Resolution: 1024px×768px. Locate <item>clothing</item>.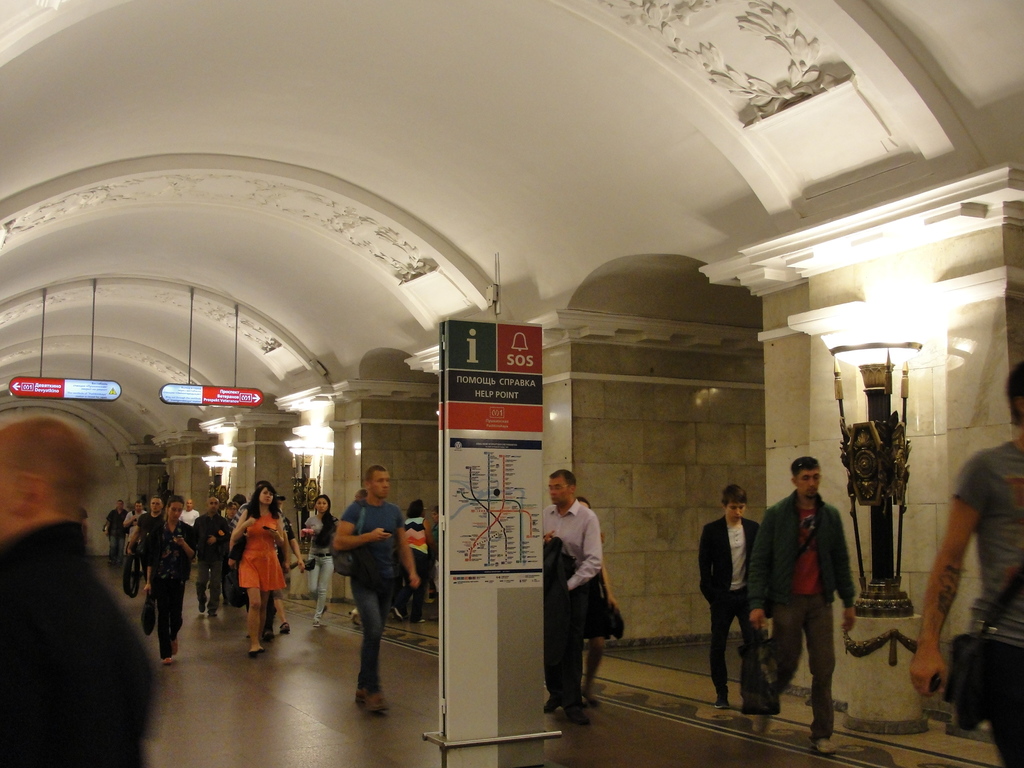
(left=543, top=496, right=600, bottom=705).
